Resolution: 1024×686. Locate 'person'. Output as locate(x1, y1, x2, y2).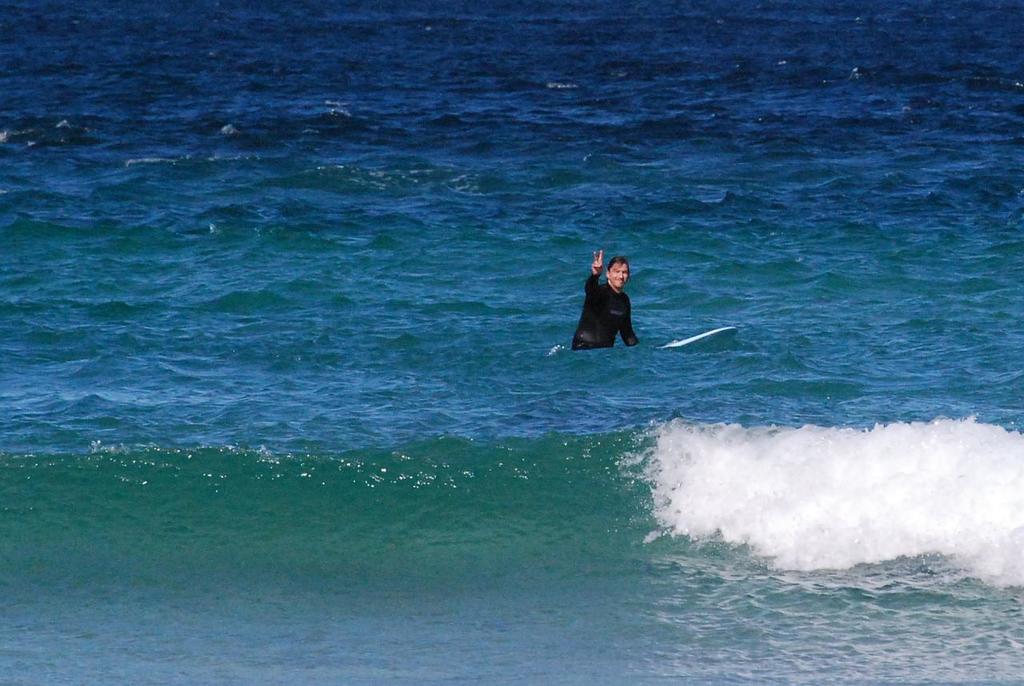
locate(579, 242, 643, 350).
